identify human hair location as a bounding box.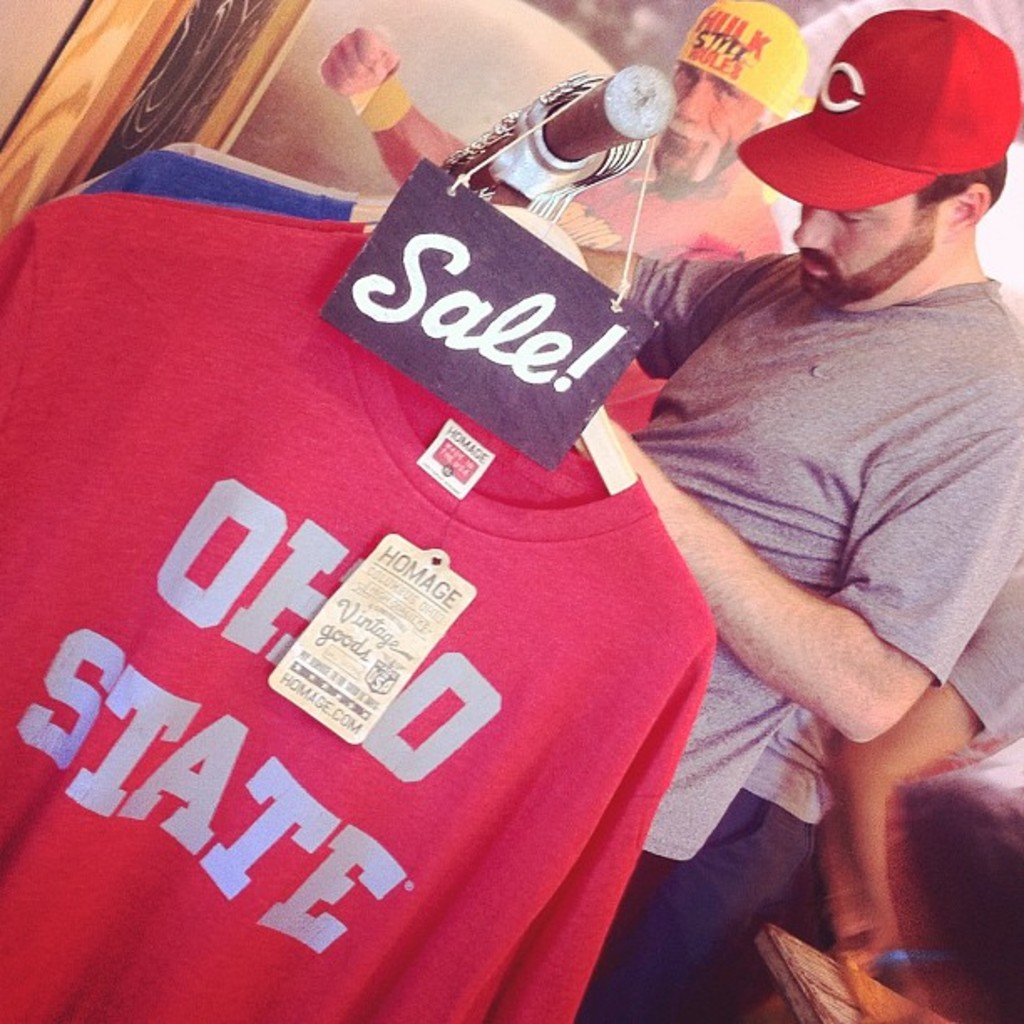
(x1=922, y1=154, x2=1006, y2=209).
